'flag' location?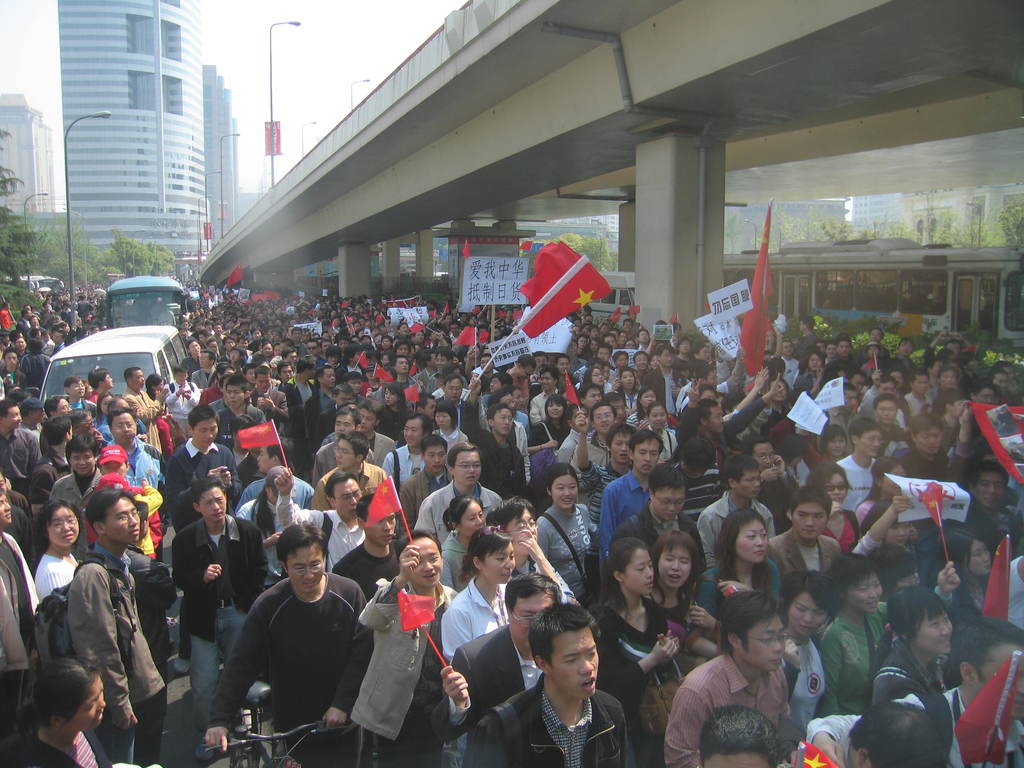
select_region(737, 205, 781, 392)
